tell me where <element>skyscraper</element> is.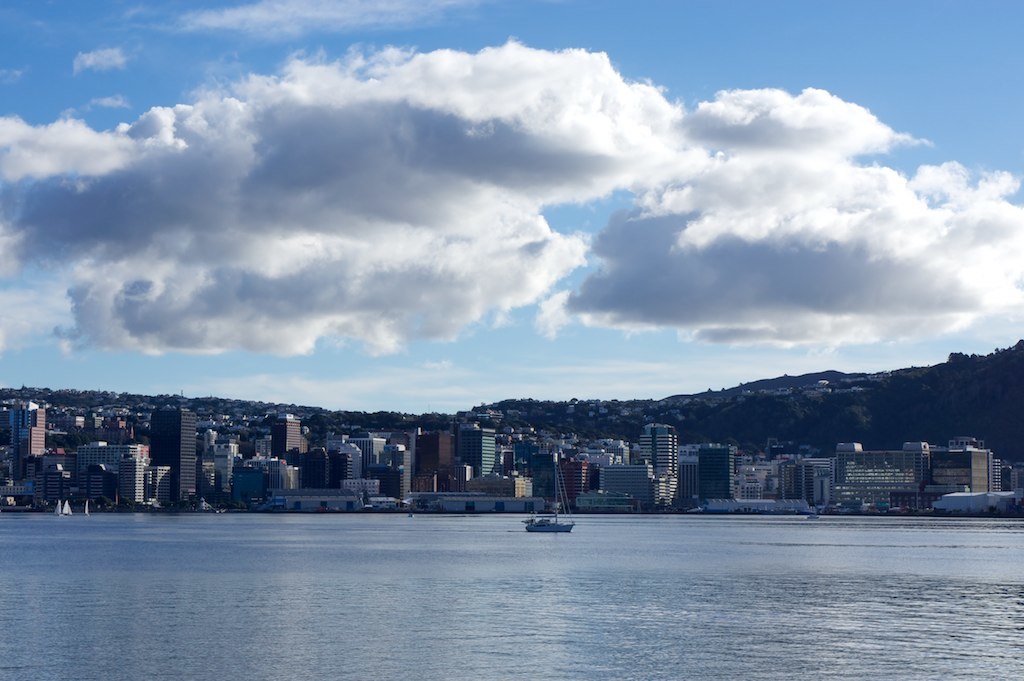
<element>skyscraper</element> is at BBox(305, 450, 327, 488).
